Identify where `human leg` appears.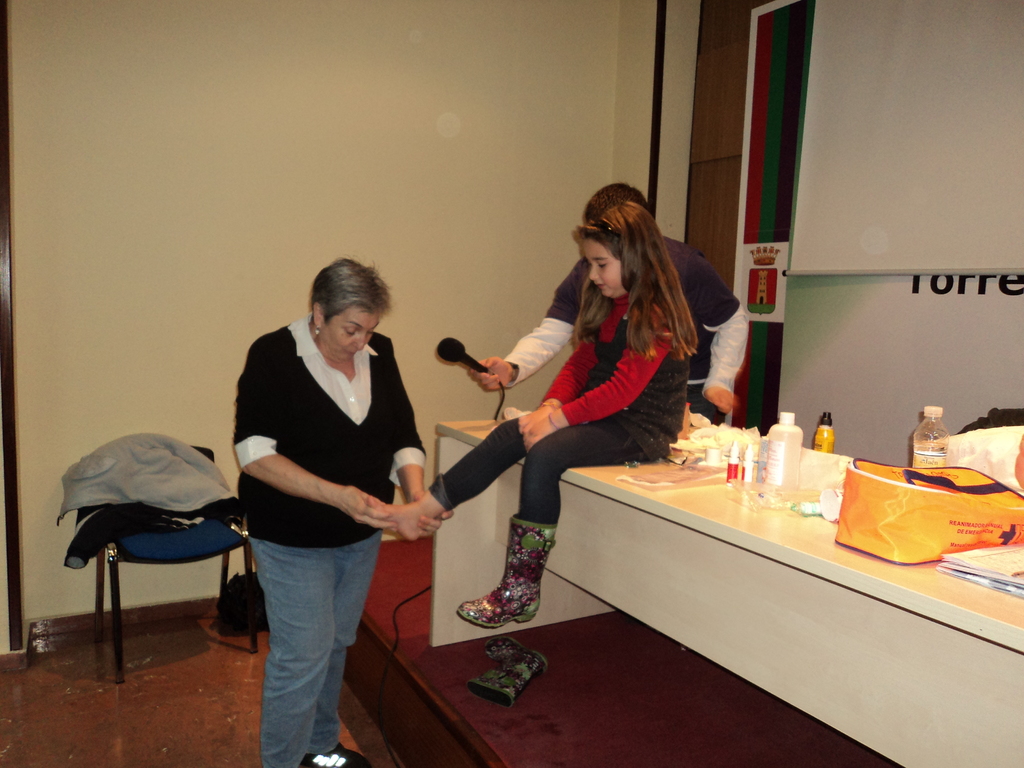
Appears at x1=685 y1=382 x2=723 y2=426.
